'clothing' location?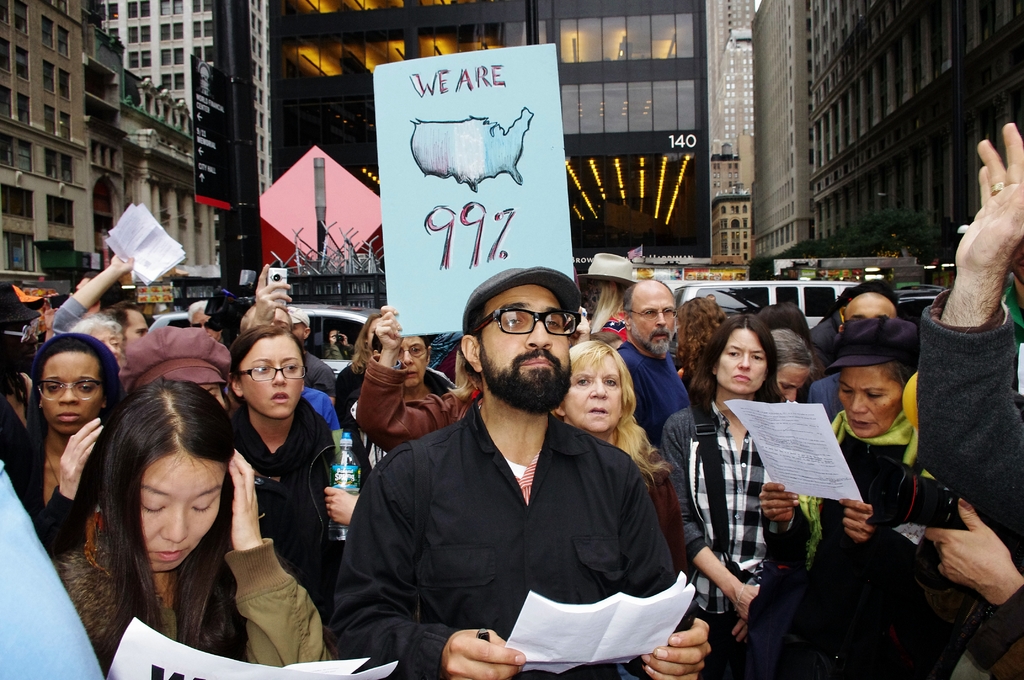
(912, 282, 1023, 544)
